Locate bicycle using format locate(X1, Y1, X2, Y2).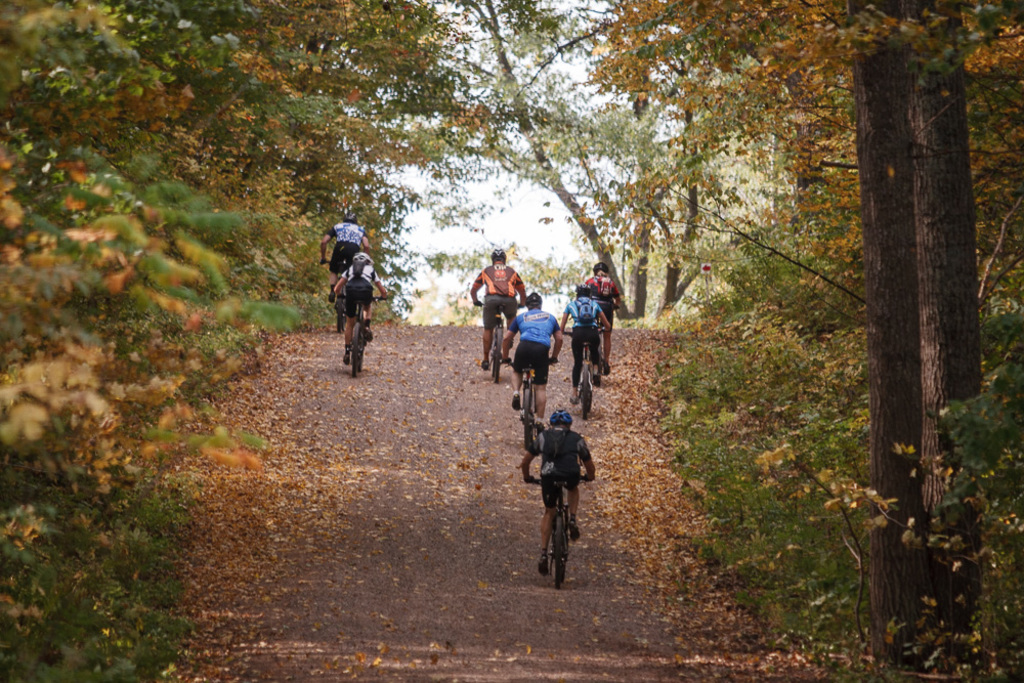
locate(334, 281, 389, 378).
